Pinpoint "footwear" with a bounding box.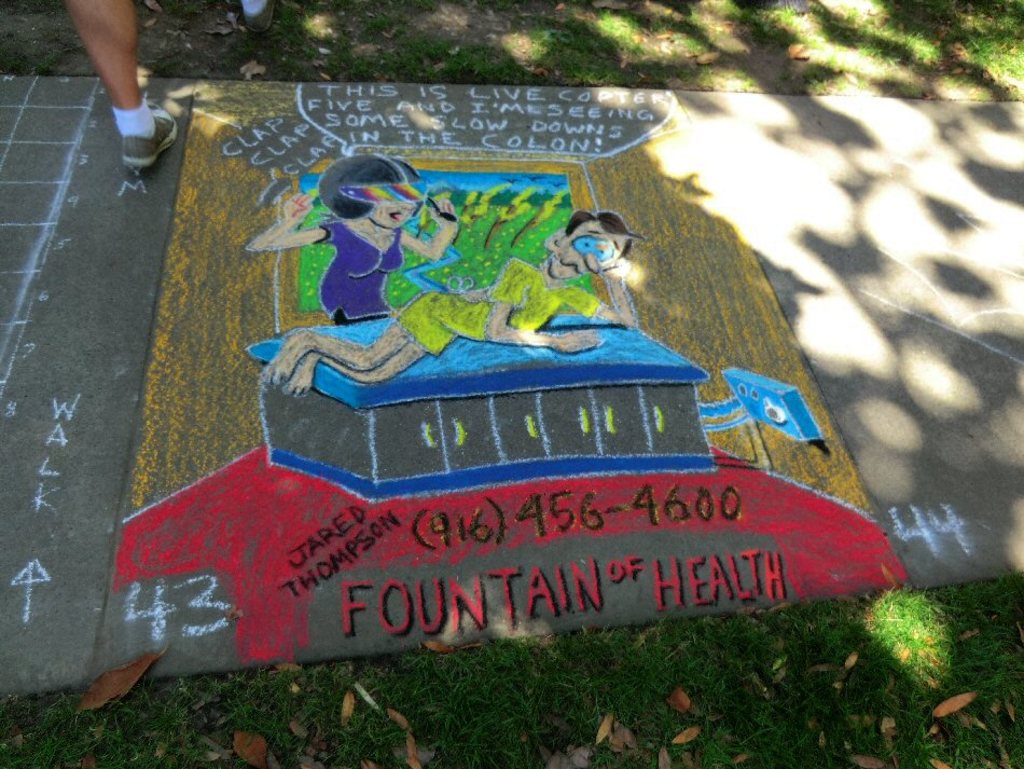
[x1=123, y1=104, x2=177, y2=163].
